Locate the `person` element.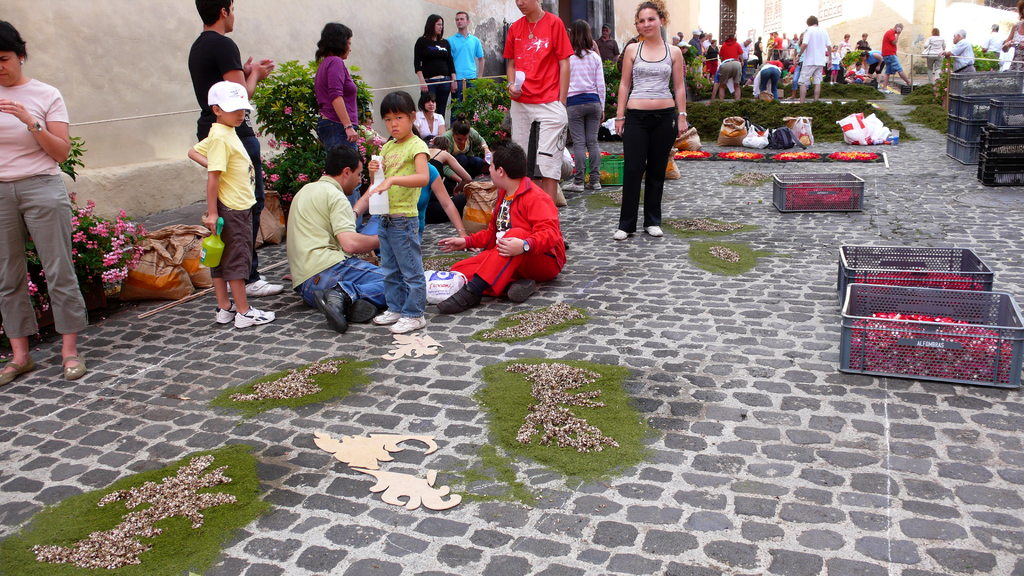
Element bbox: 504 0 575 205.
